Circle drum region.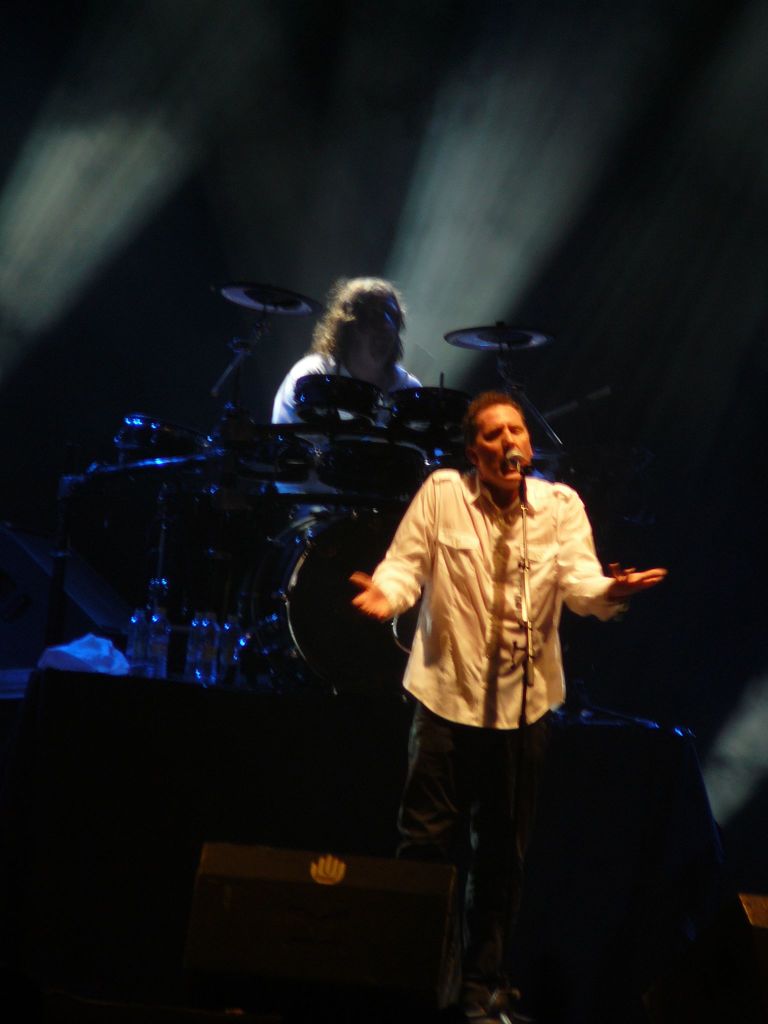
Region: <region>292, 376, 364, 426</region>.
